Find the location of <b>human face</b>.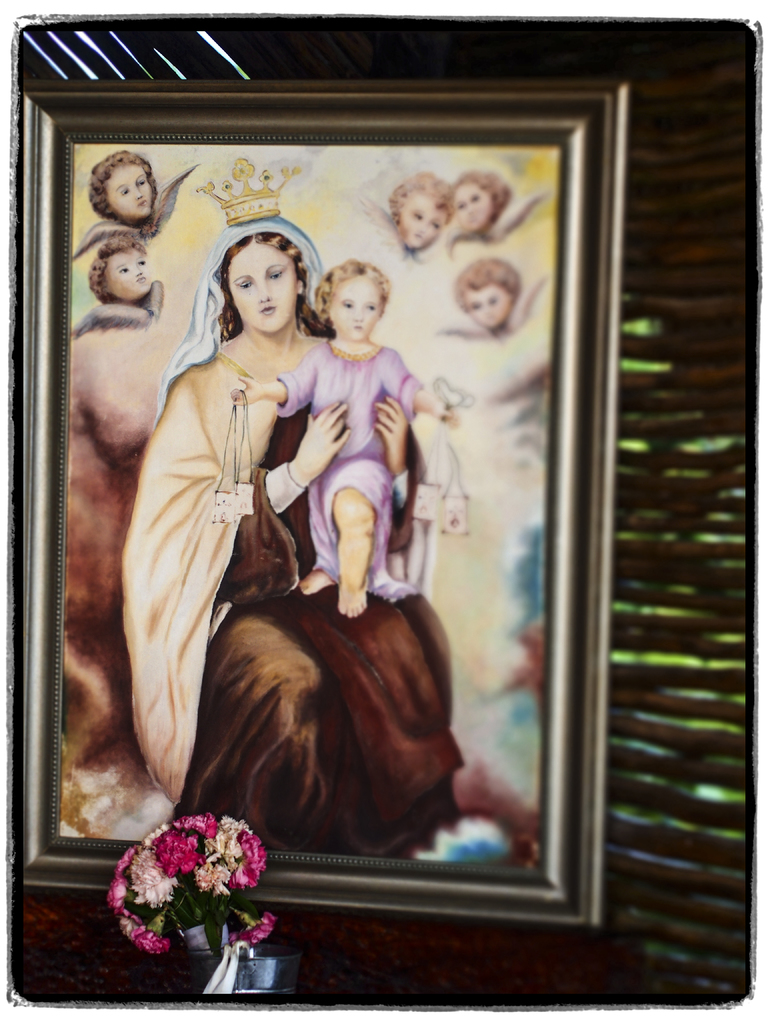
Location: crop(333, 273, 384, 344).
